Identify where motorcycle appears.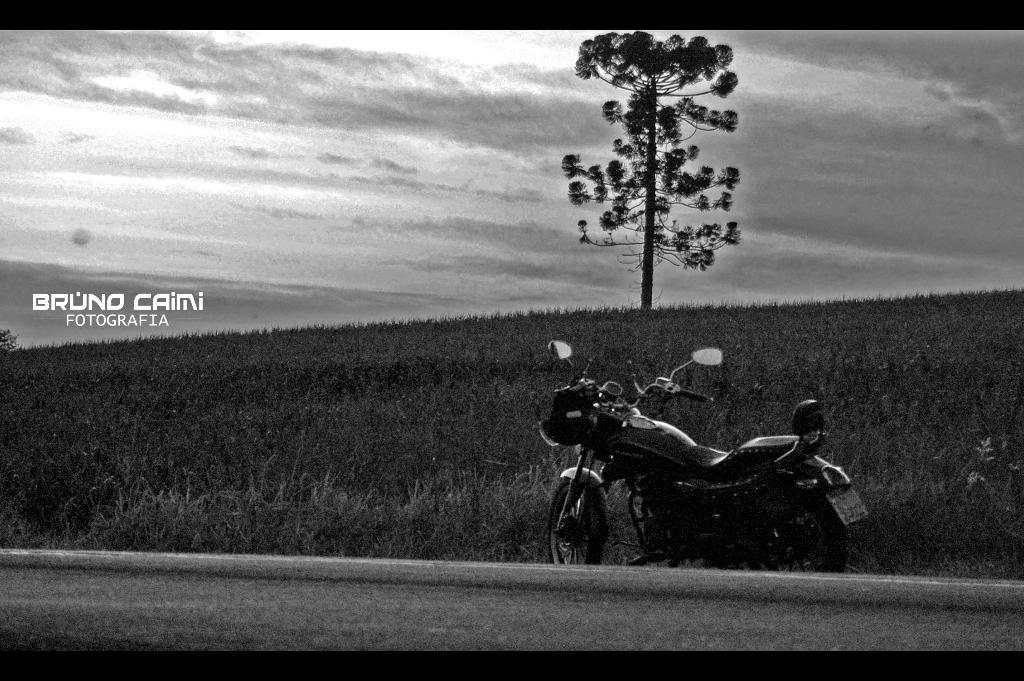
Appears at 537/365/855/578.
